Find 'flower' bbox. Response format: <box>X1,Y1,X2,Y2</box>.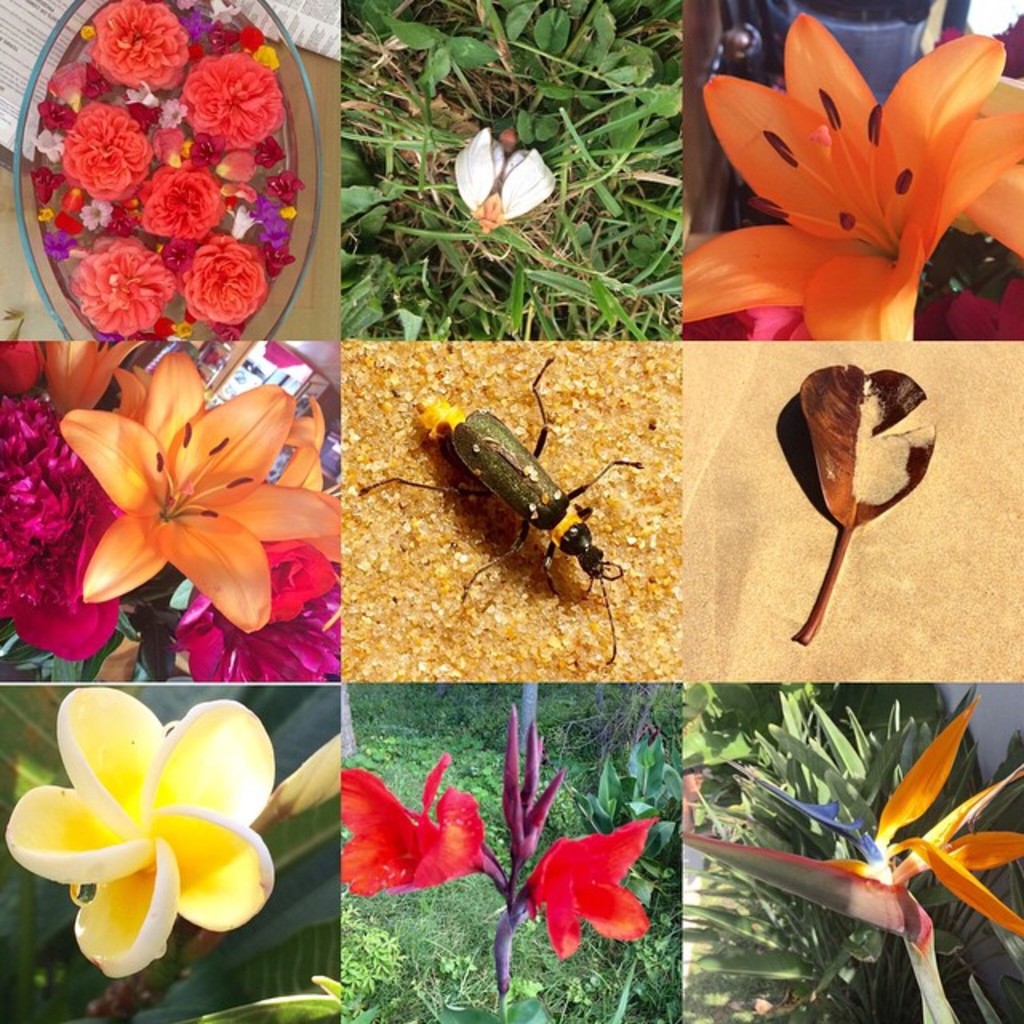
<box>11,672,312,982</box>.
